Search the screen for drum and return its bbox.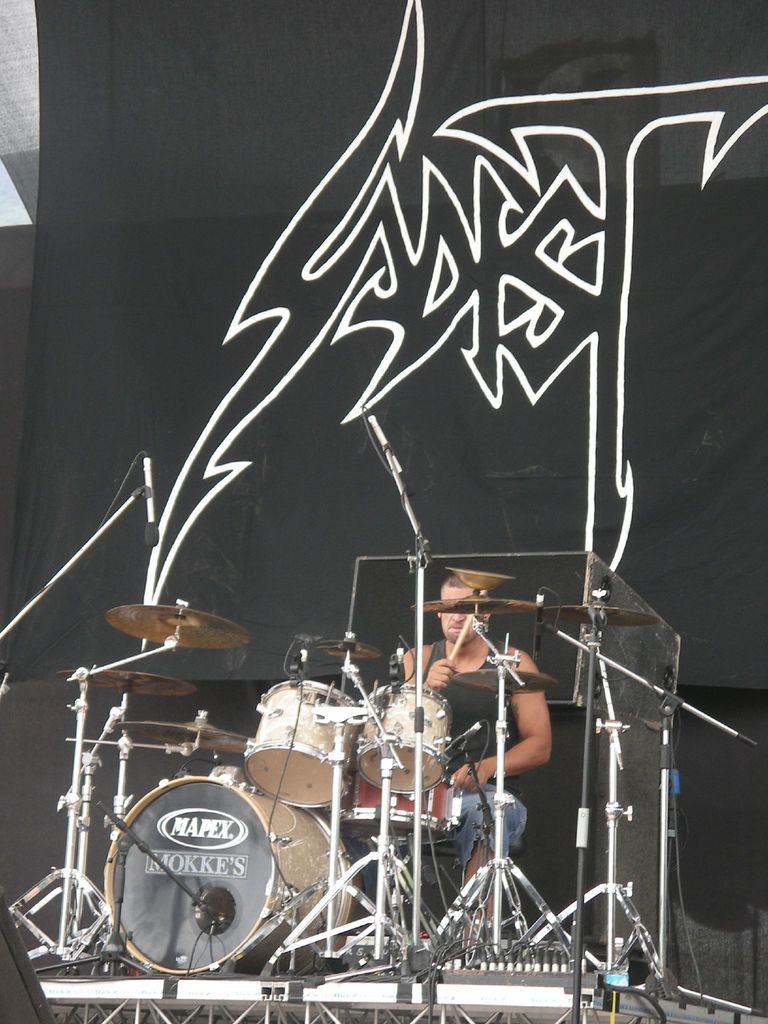
Found: 238:684:363:809.
